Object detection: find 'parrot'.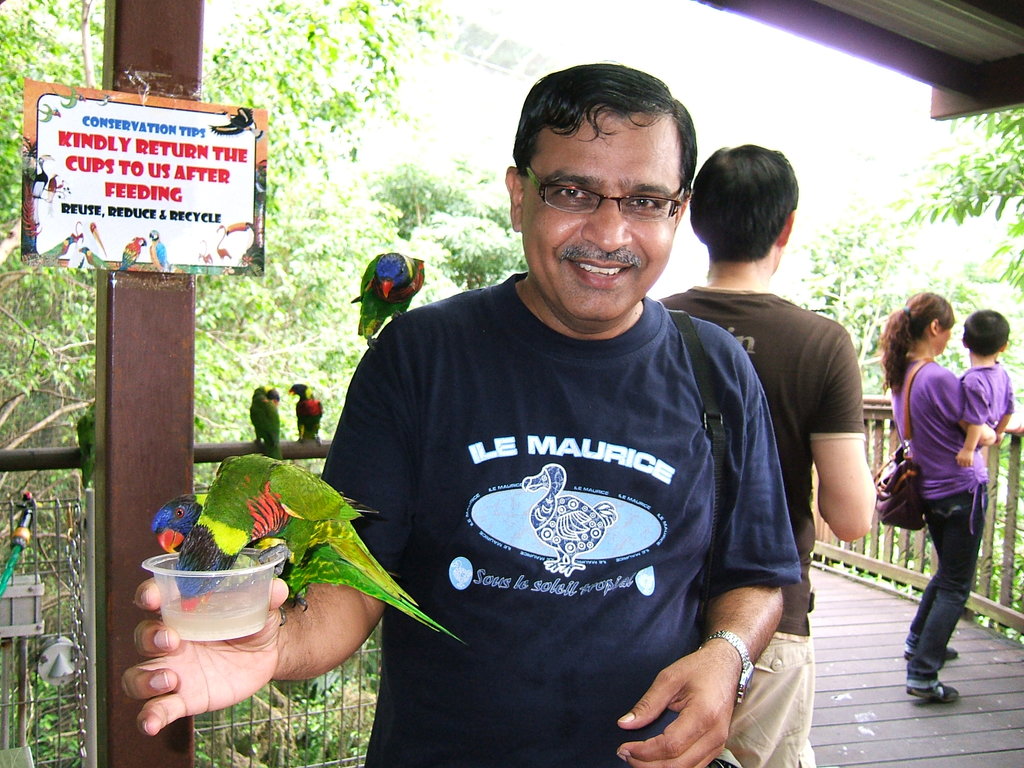
(x1=76, y1=401, x2=95, y2=488).
